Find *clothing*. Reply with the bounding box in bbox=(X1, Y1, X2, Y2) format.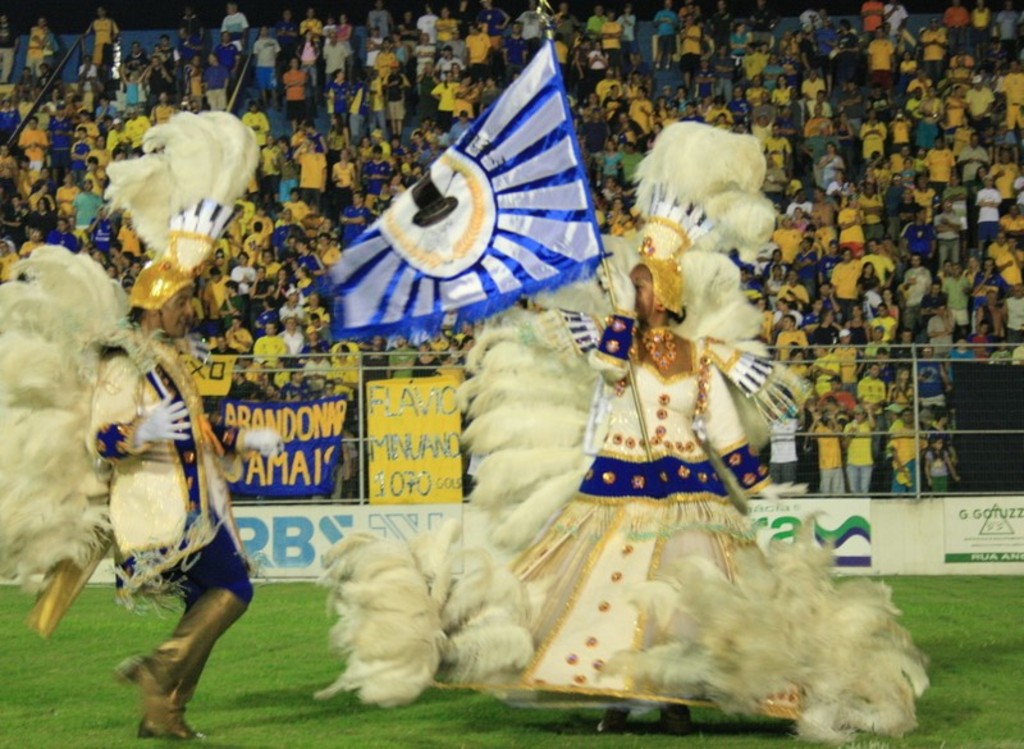
bbox=(269, 228, 287, 270).
